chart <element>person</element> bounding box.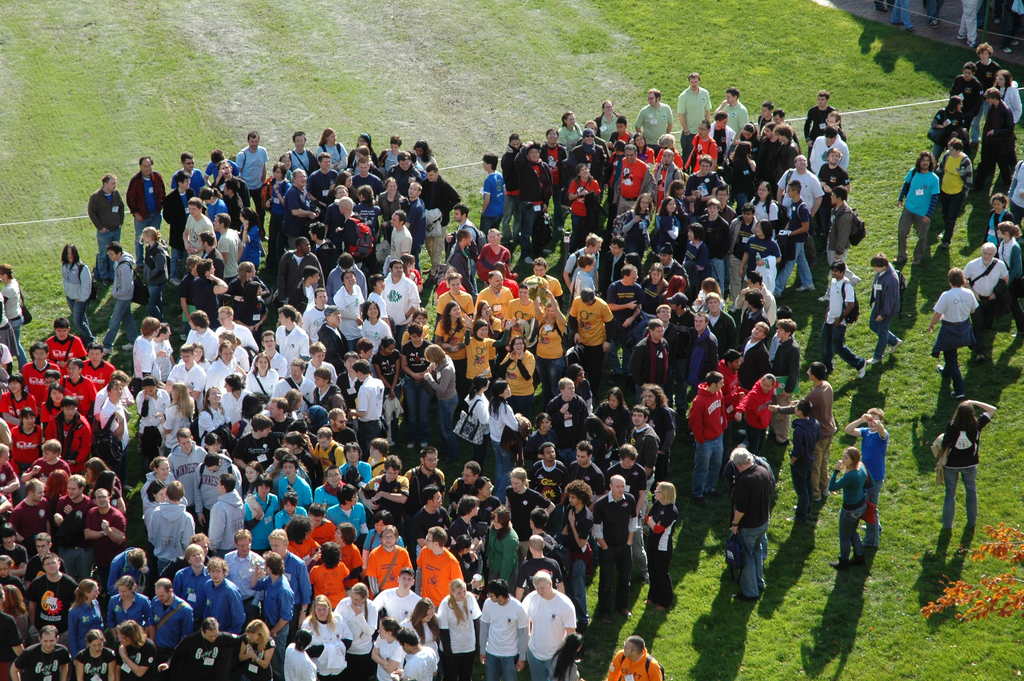
Charted: 614, 111, 635, 146.
